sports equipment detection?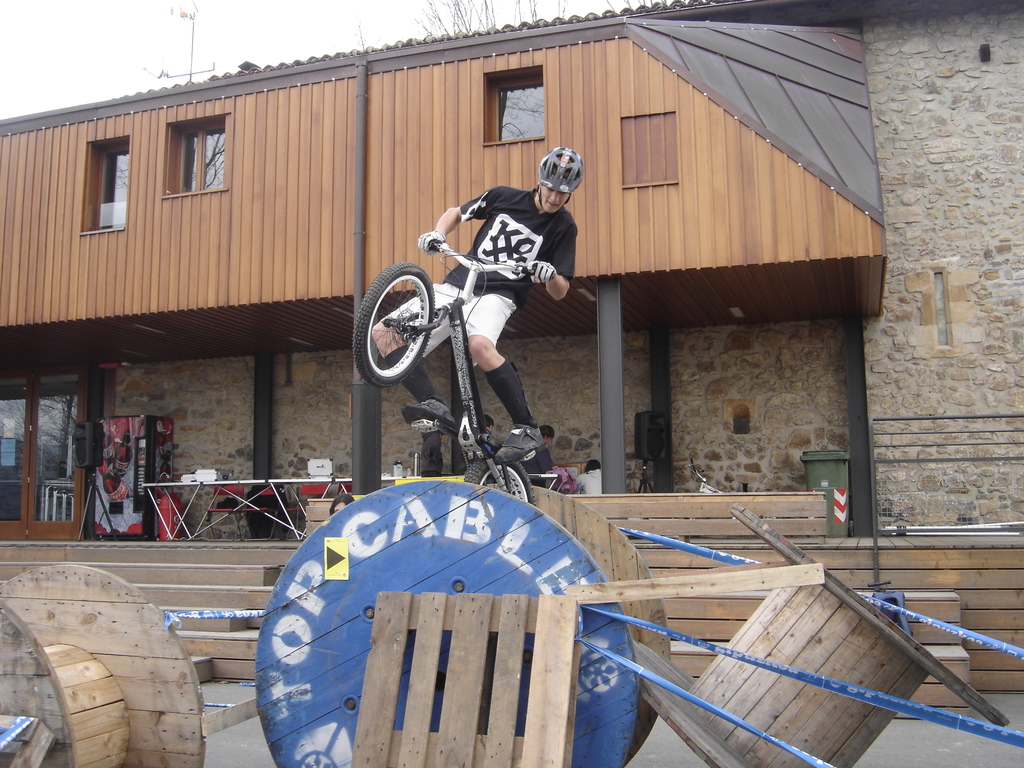
rect(527, 260, 557, 285)
